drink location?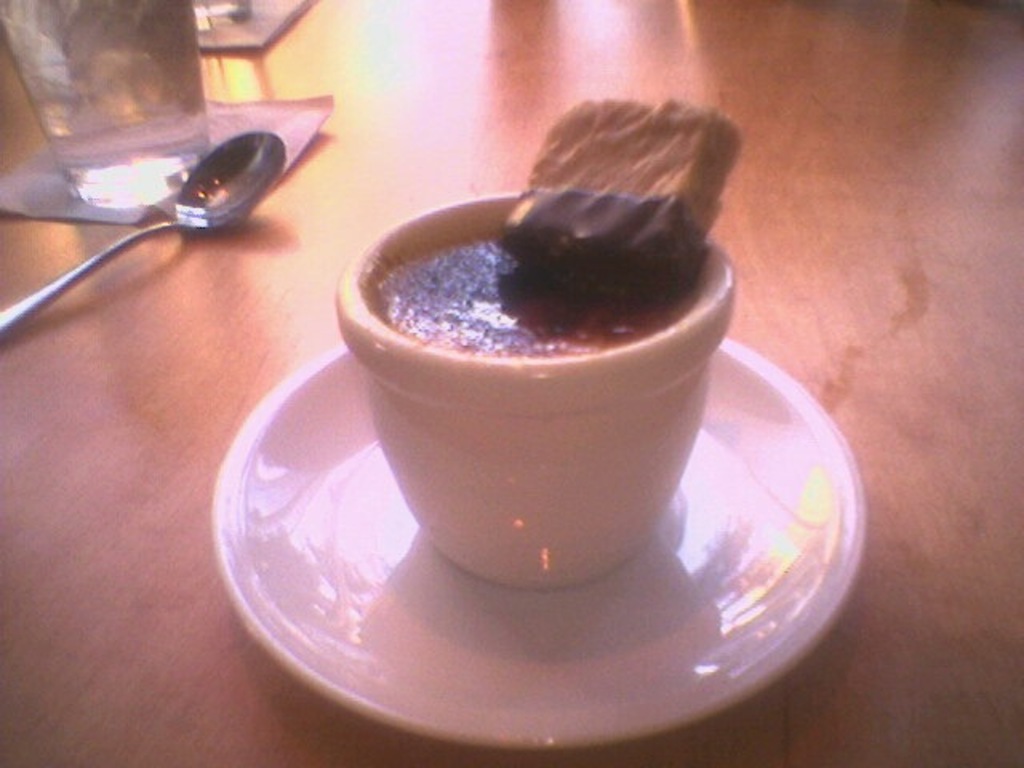
detection(382, 222, 698, 358)
